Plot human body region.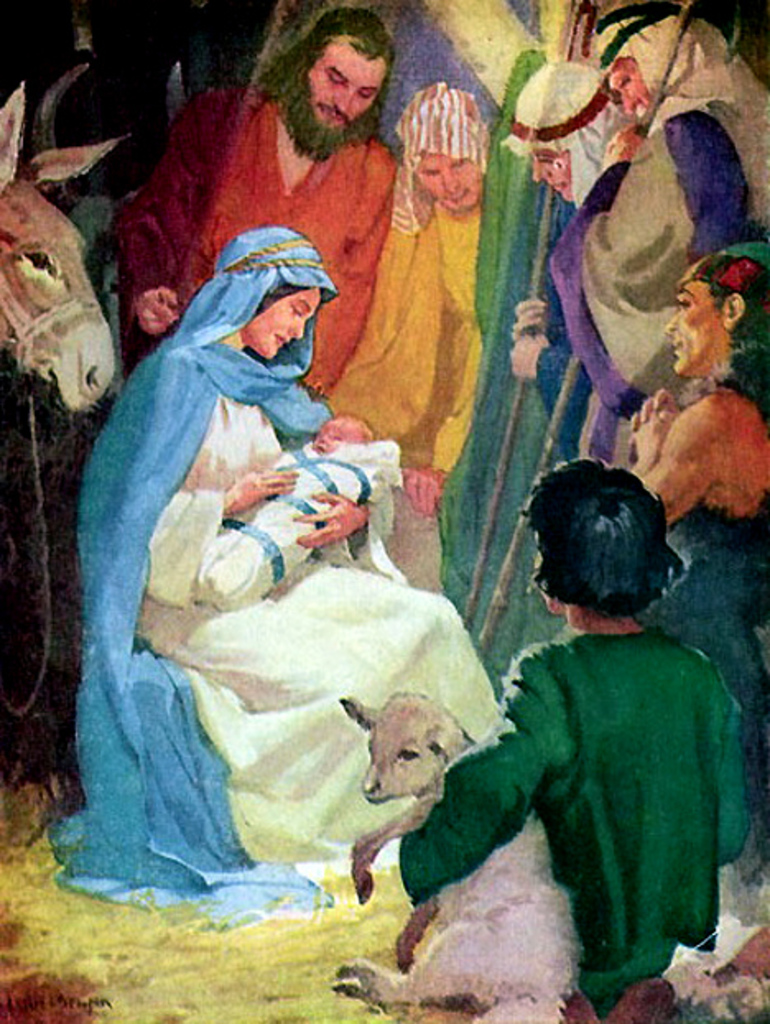
Plotted at detection(535, 0, 768, 428).
